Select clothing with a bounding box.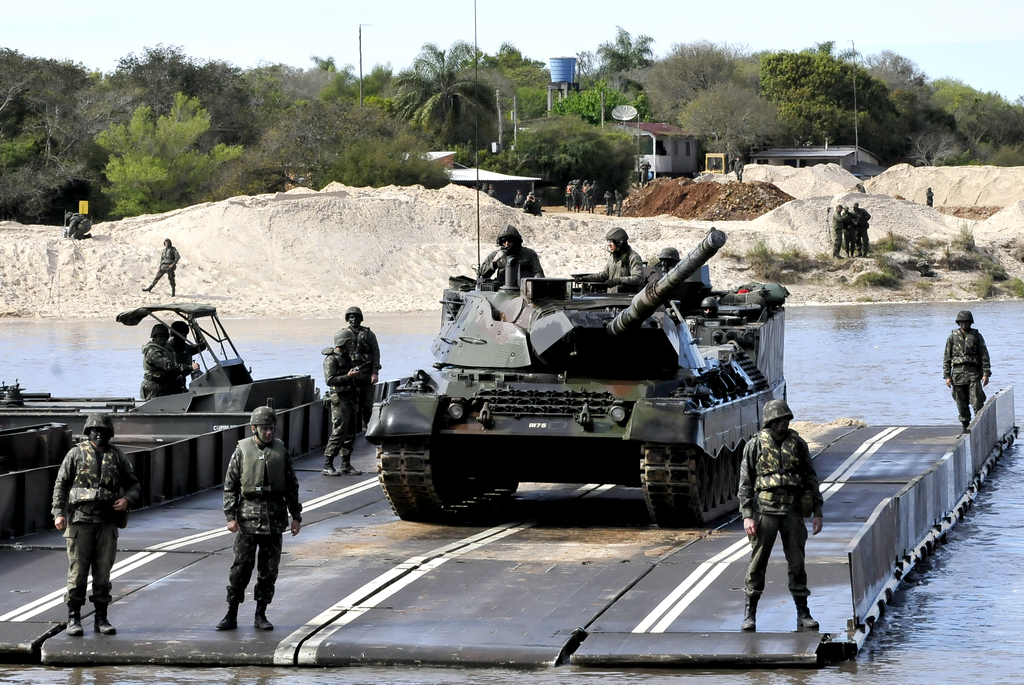
box(166, 323, 205, 387).
